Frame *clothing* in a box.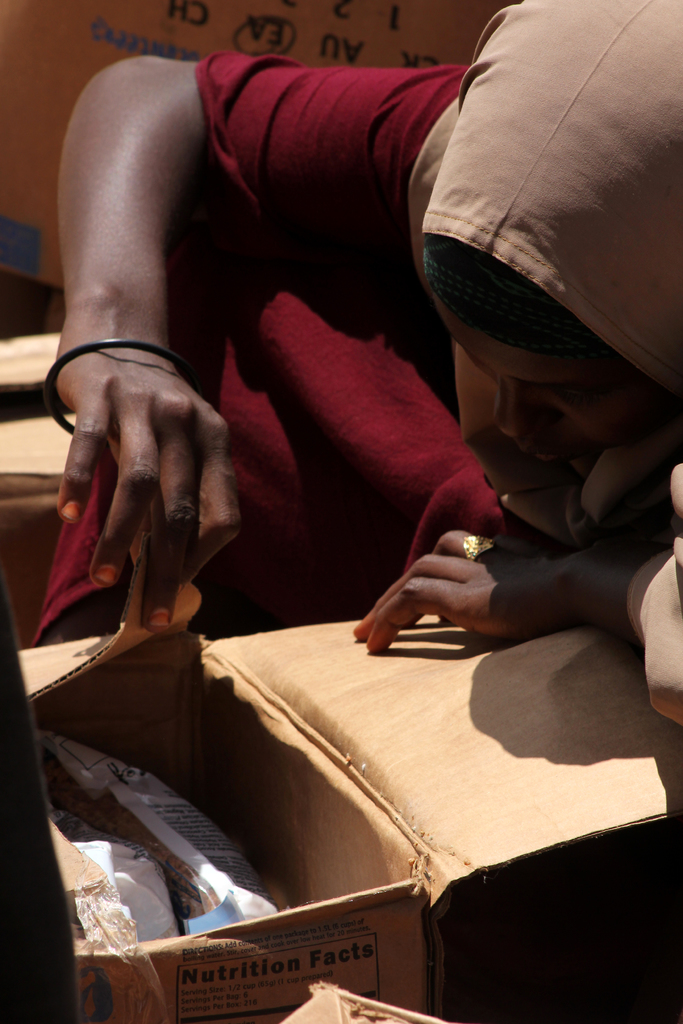
select_region(185, 8, 648, 826).
